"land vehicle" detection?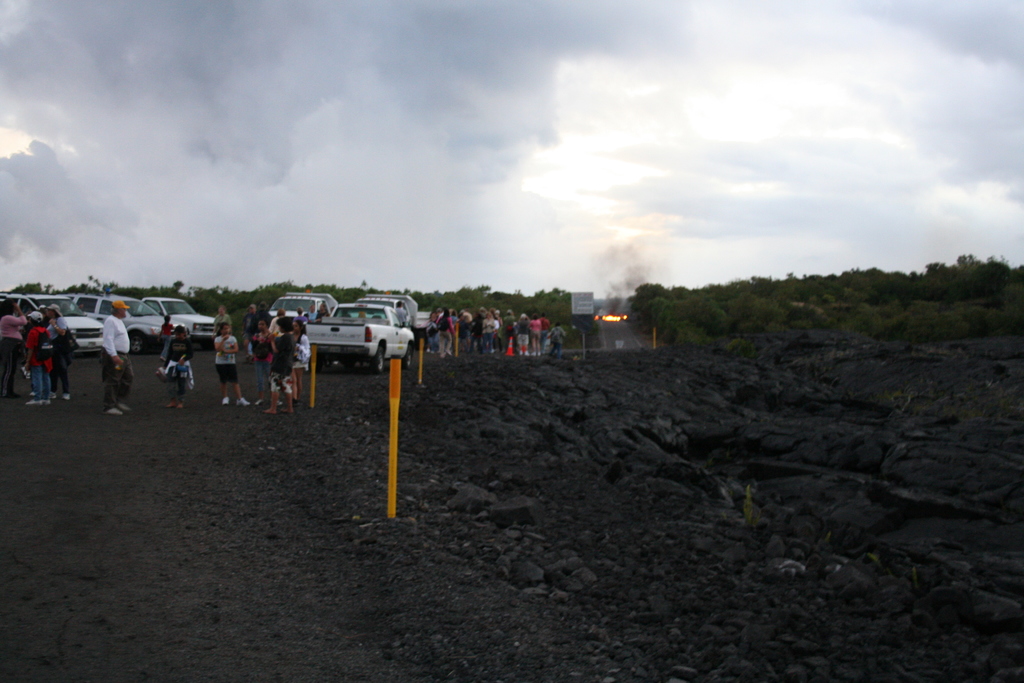
rect(271, 286, 333, 320)
